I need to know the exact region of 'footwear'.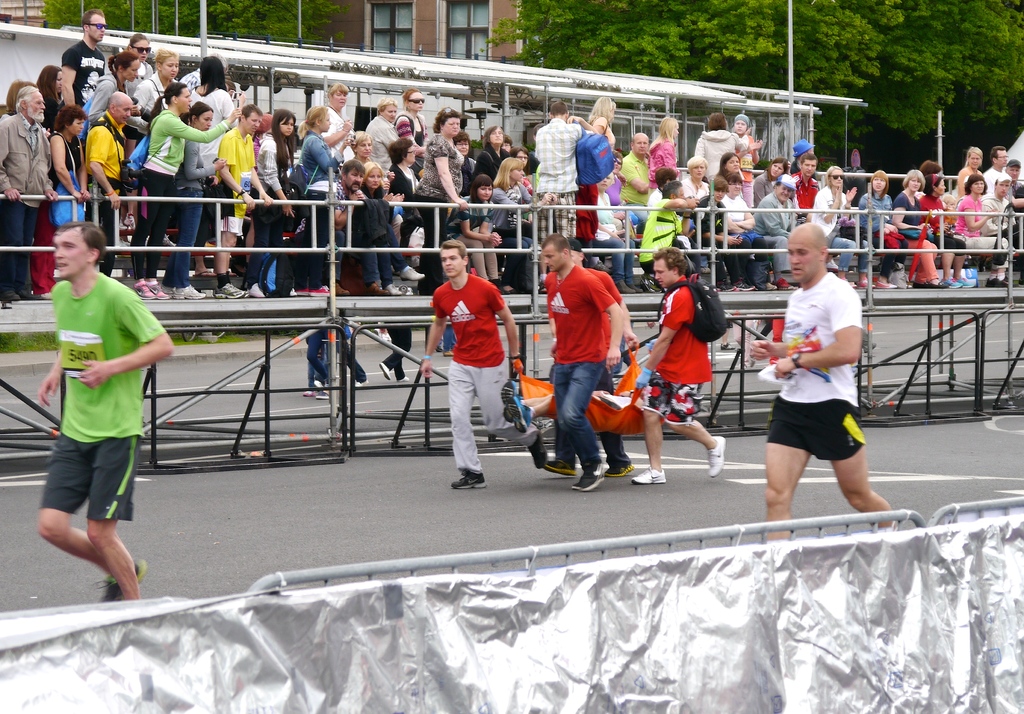
Region: {"left": 608, "top": 460, "right": 636, "bottom": 478}.
